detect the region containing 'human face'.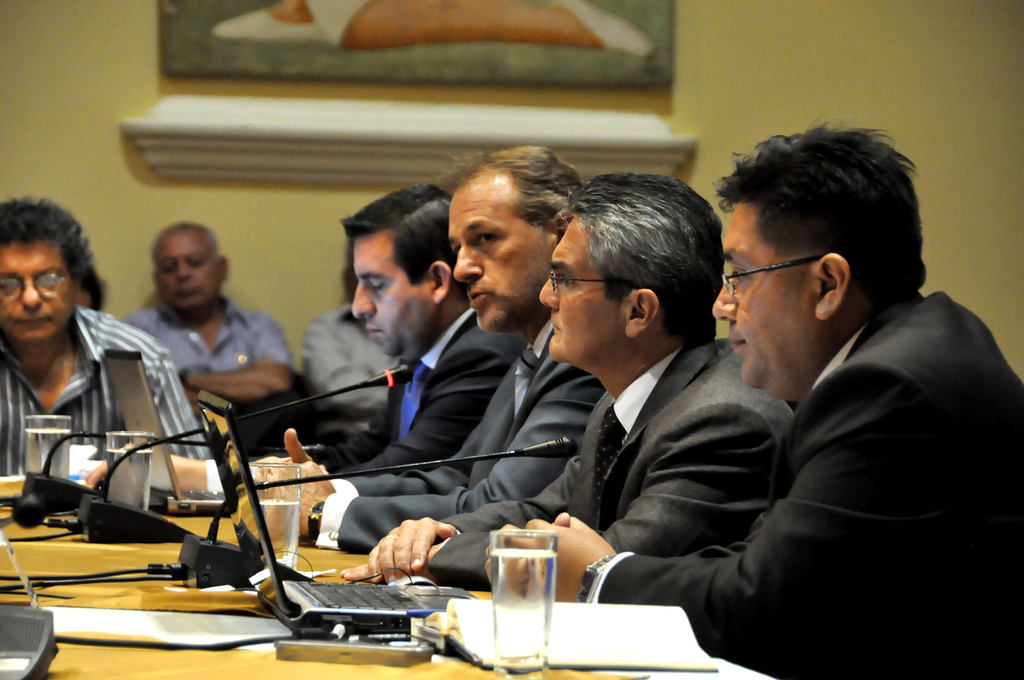
detection(447, 184, 560, 332).
